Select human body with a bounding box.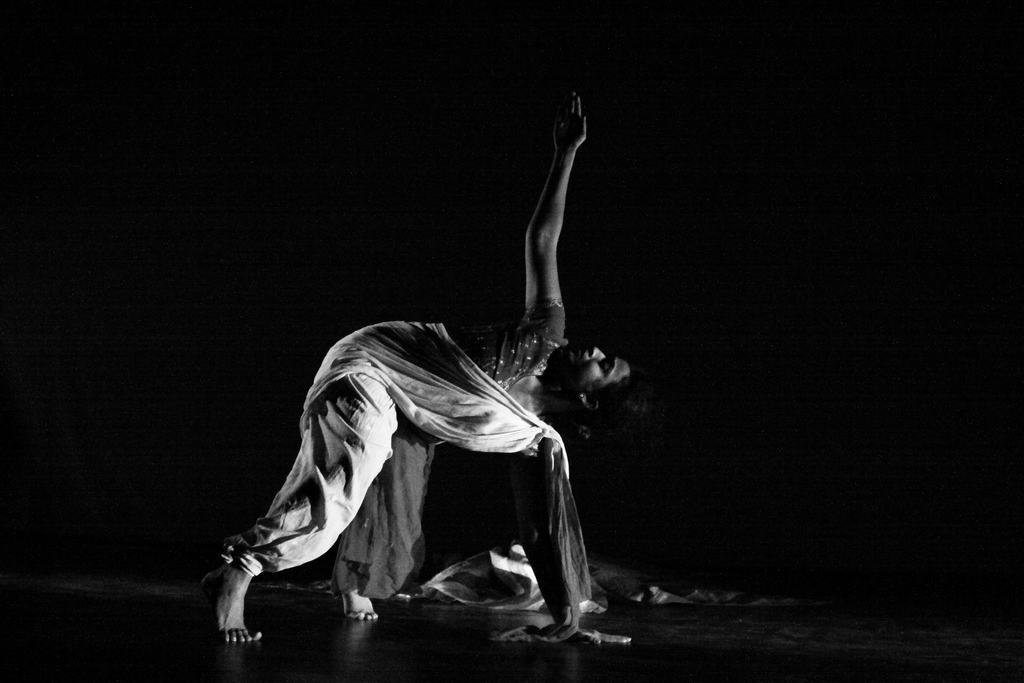
bbox=[244, 109, 637, 620].
